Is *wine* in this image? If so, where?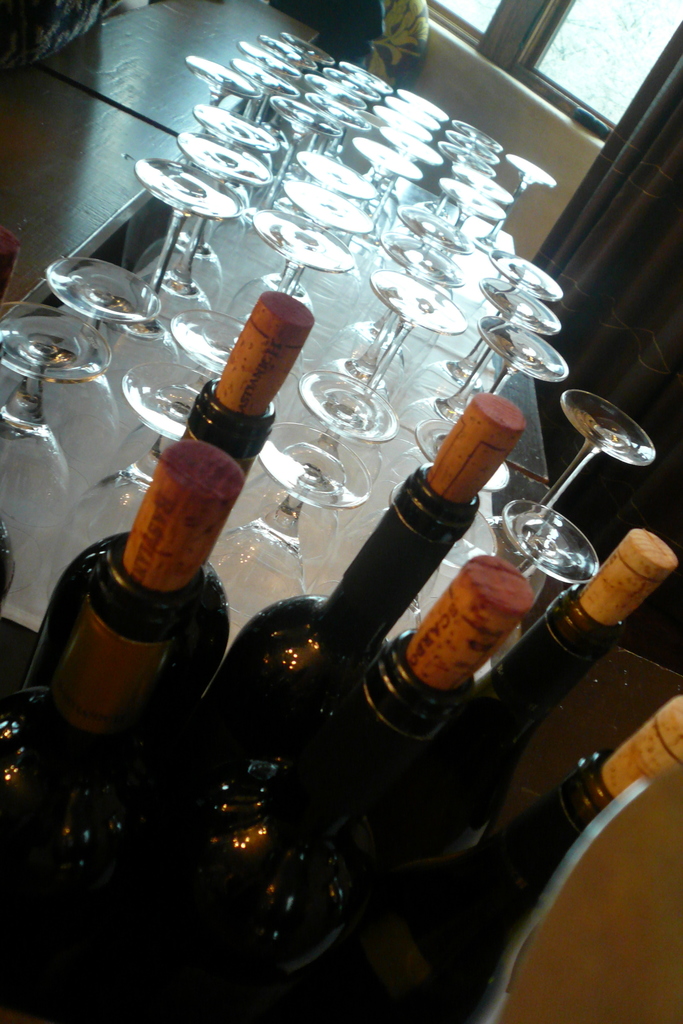
Yes, at pyautogui.locateOnScreen(175, 563, 532, 1023).
